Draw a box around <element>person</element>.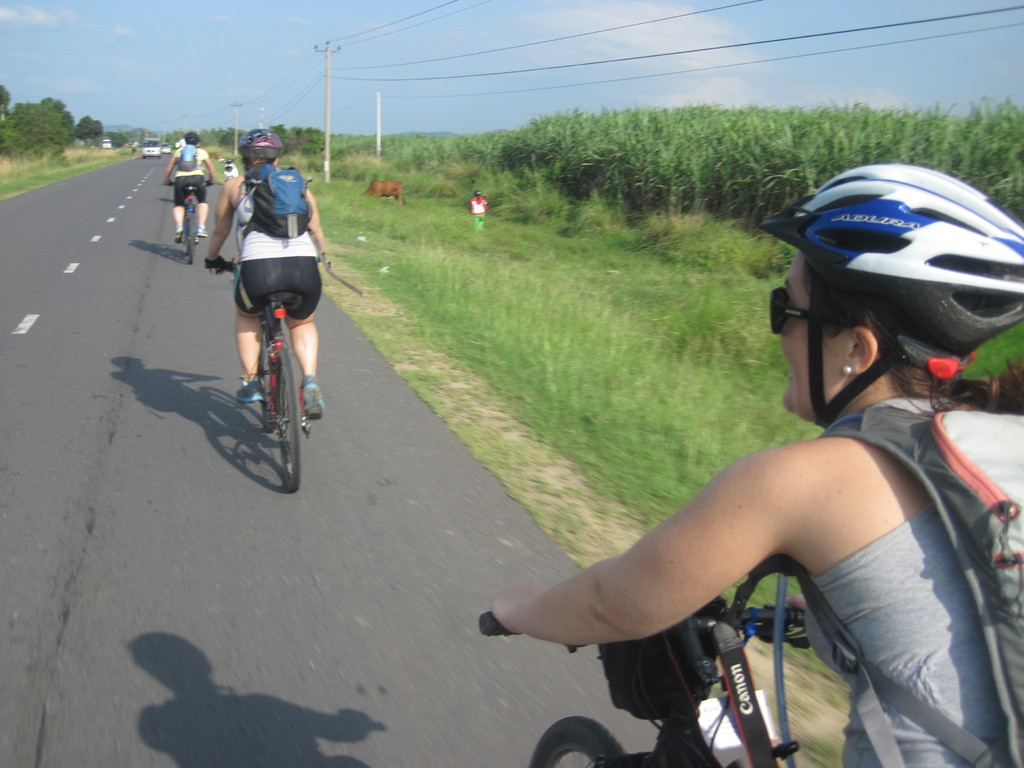
l=483, t=157, r=1021, b=767.
